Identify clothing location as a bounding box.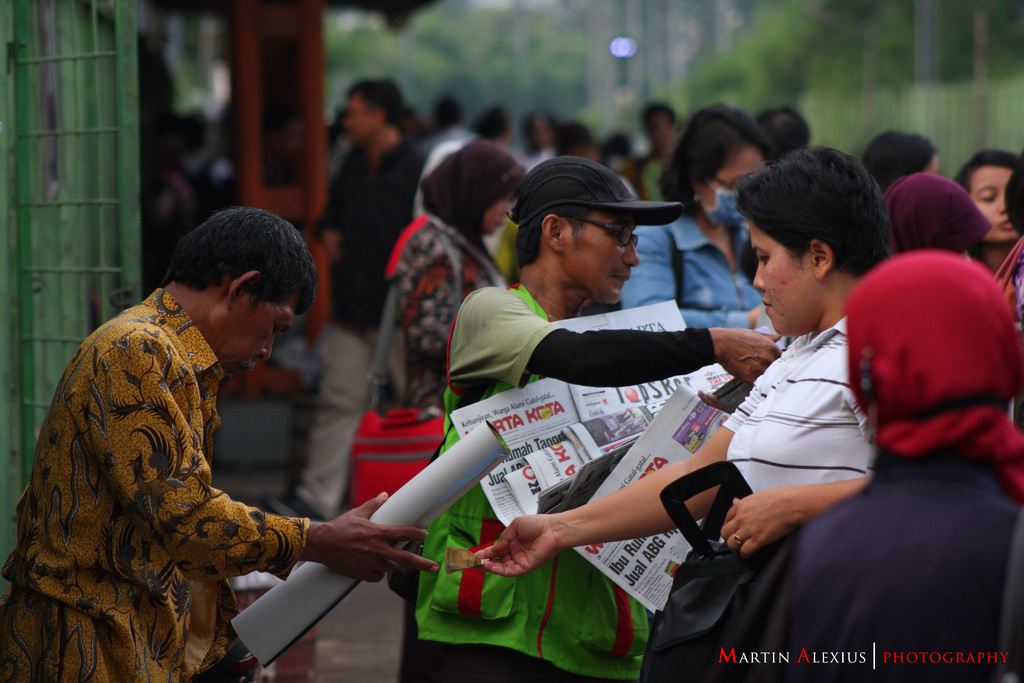
411,283,683,682.
